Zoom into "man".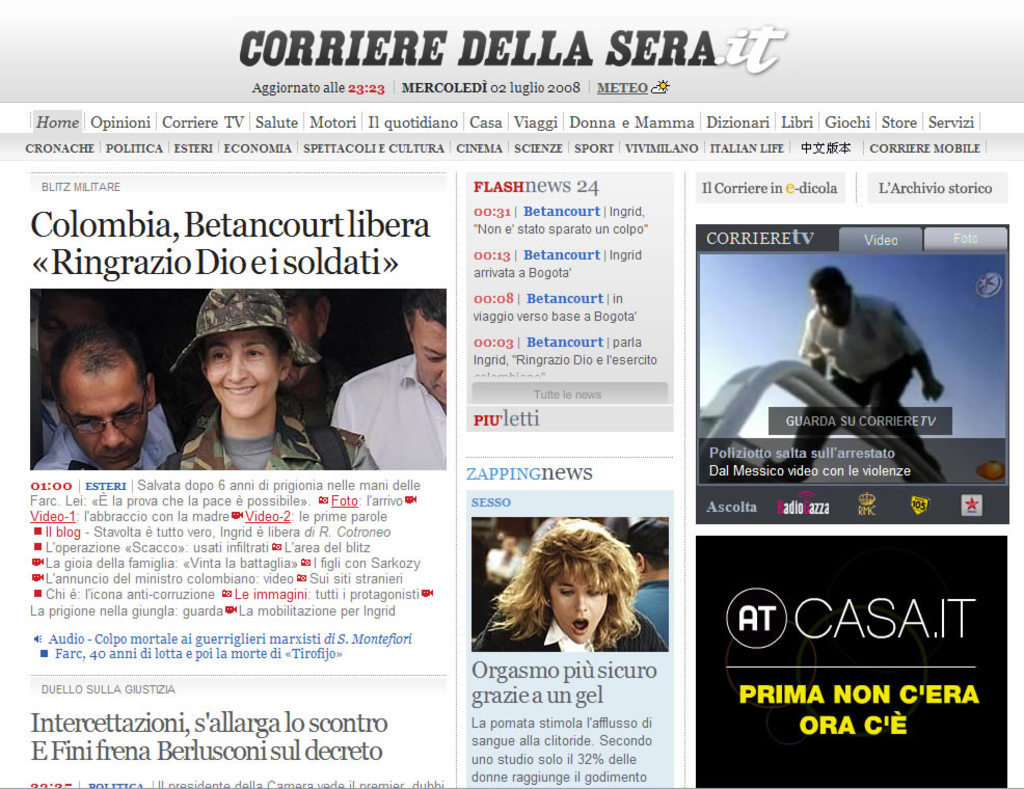
Zoom target: rect(772, 266, 947, 487).
